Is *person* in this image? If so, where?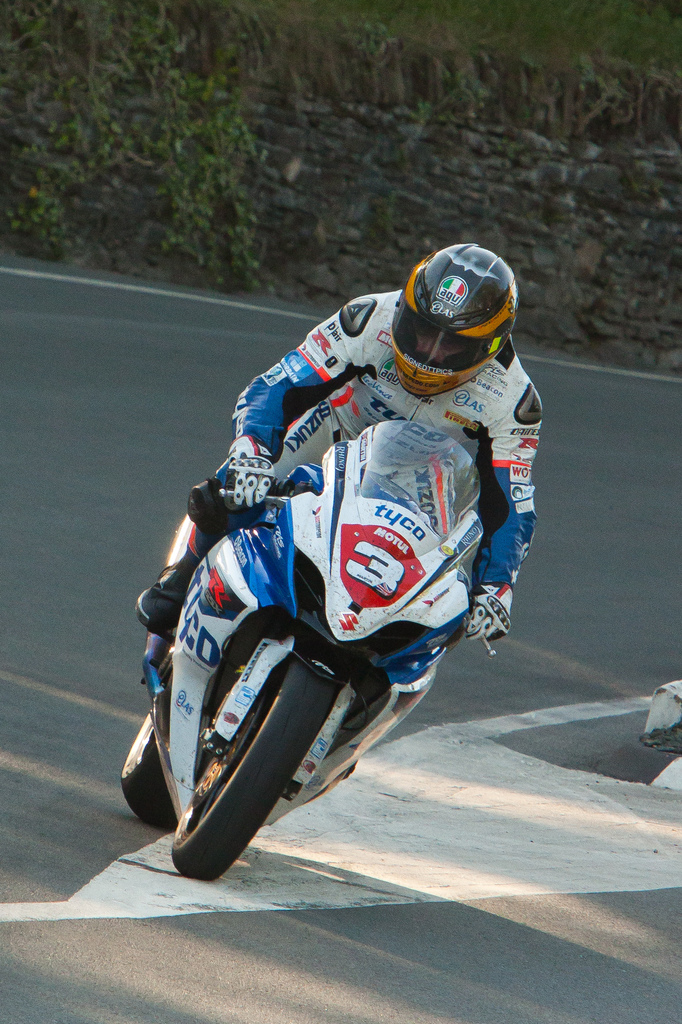
Yes, at bbox=[134, 246, 537, 639].
